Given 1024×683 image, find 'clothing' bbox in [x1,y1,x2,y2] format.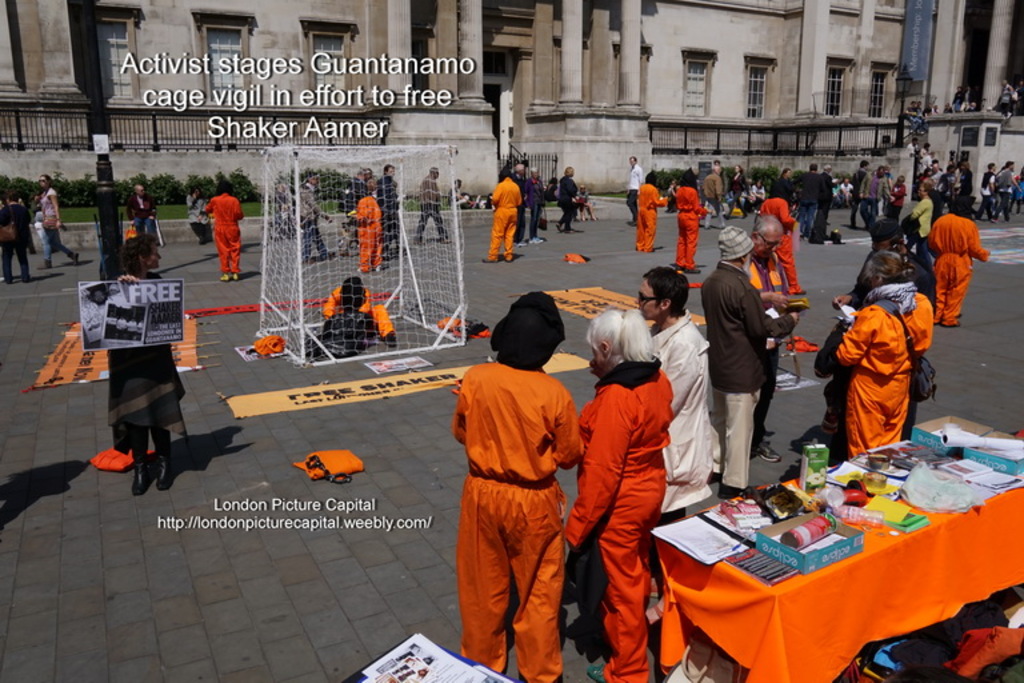
[555,172,576,224].
